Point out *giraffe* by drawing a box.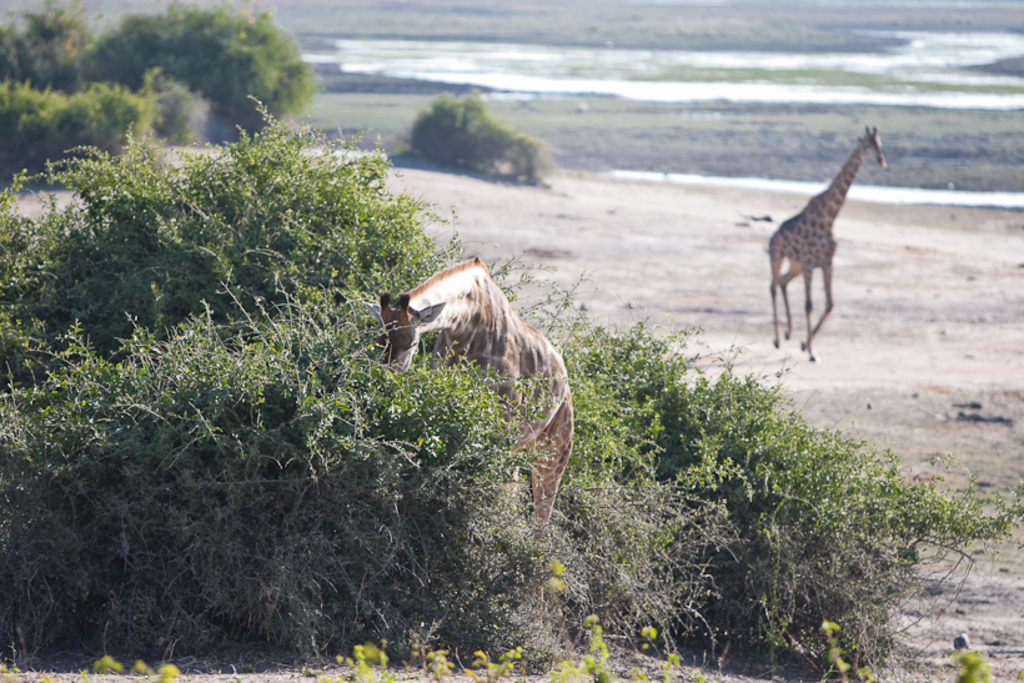
detection(362, 256, 577, 651).
